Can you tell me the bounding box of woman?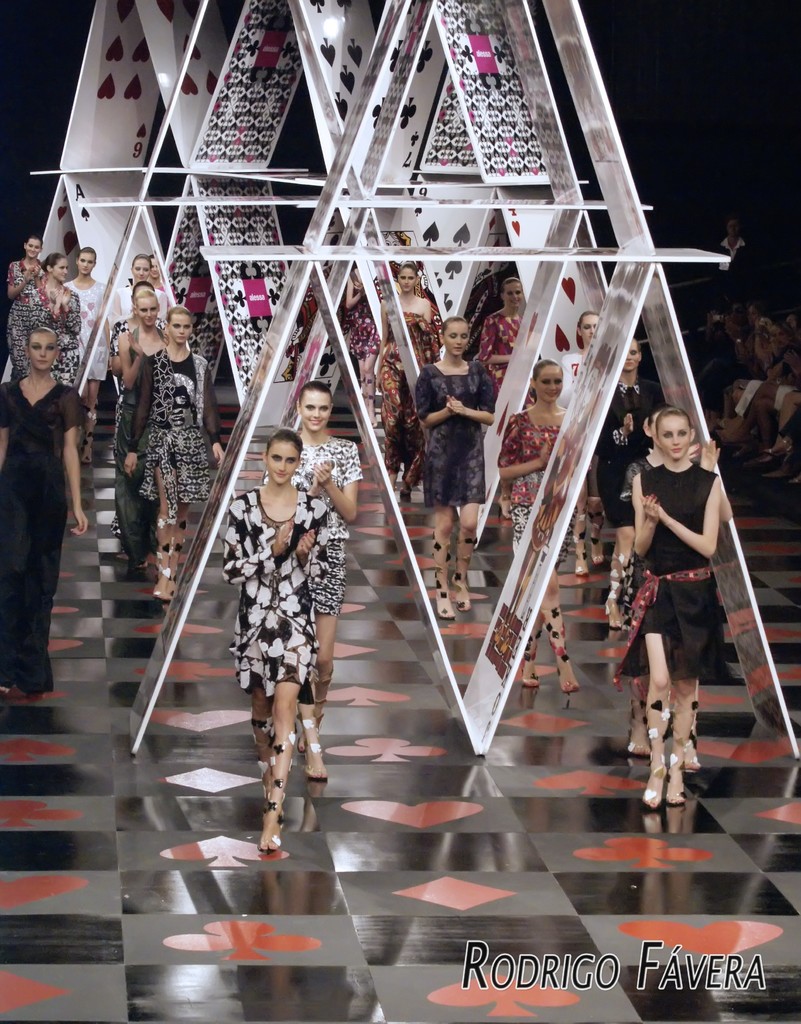
rect(496, 350, 582, 700).
